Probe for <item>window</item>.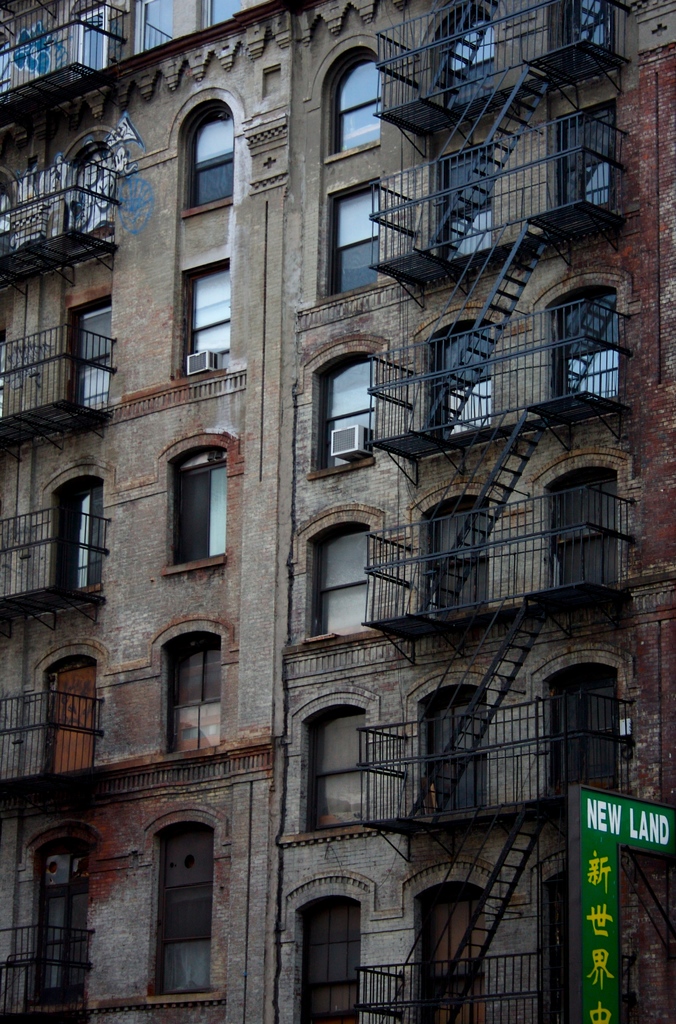
Probe result: l=320, t=41, r=390, b=153.
